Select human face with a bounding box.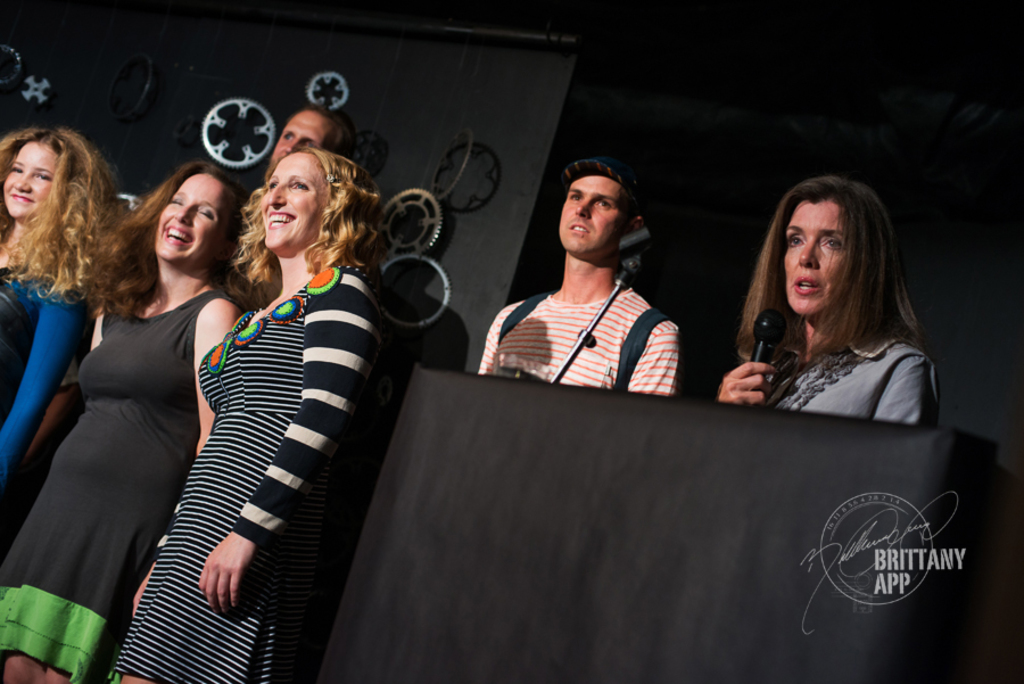
[left=258, top=149, right=330, bottom=247].
